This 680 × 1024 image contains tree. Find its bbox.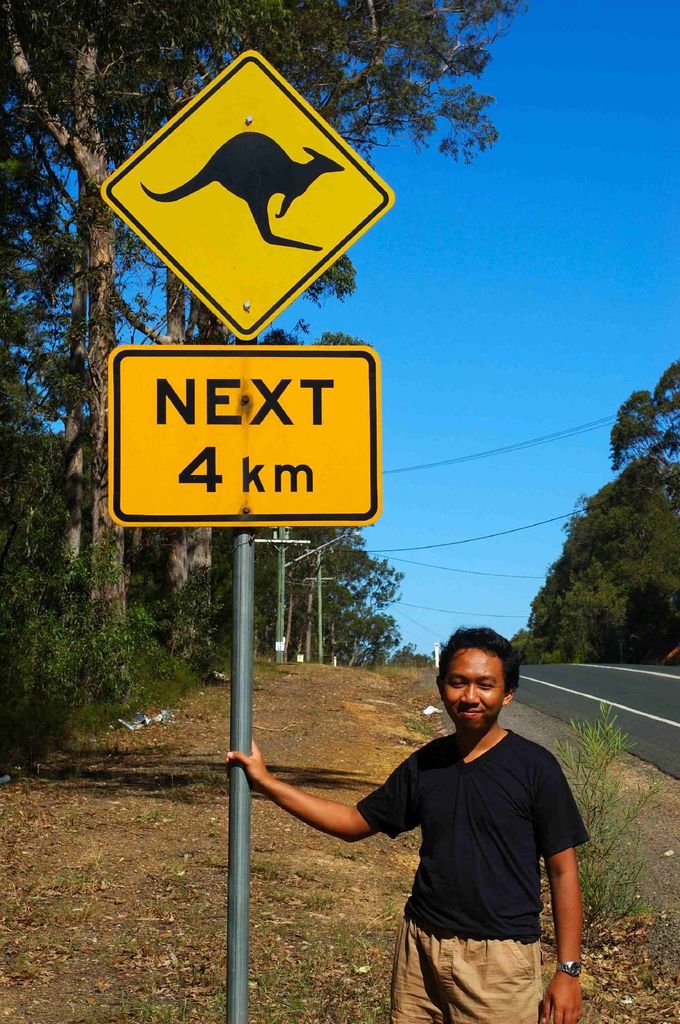
(0, 0, 505, 662).
